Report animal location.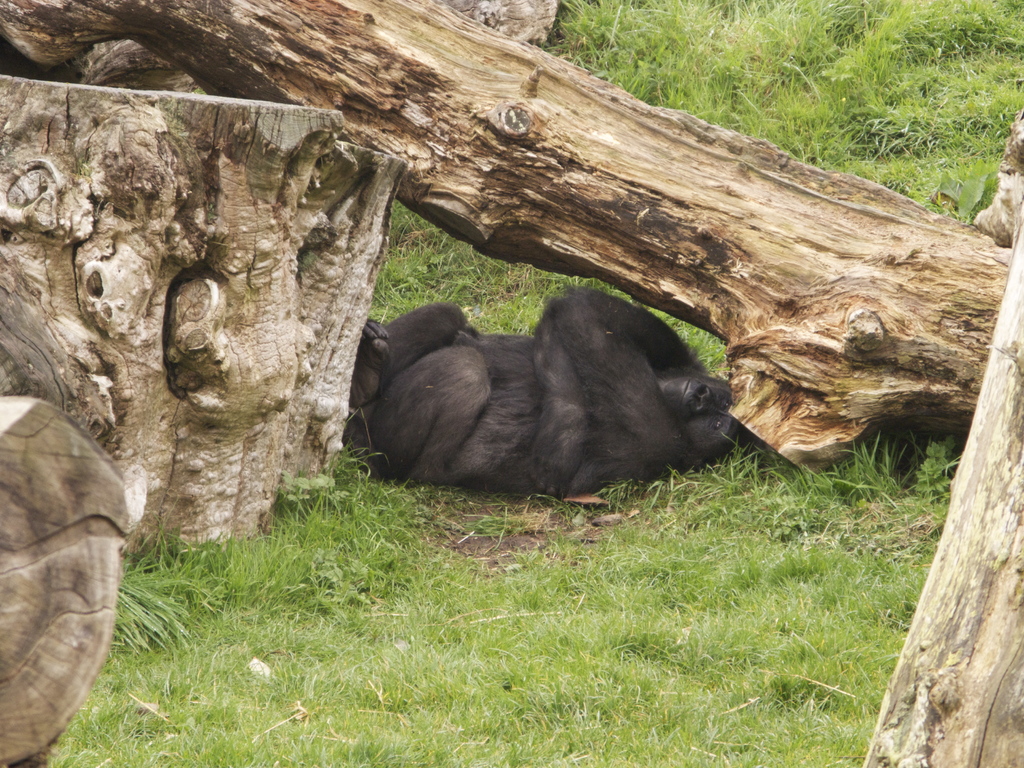
Report: box(351, 287, 754, 502).
